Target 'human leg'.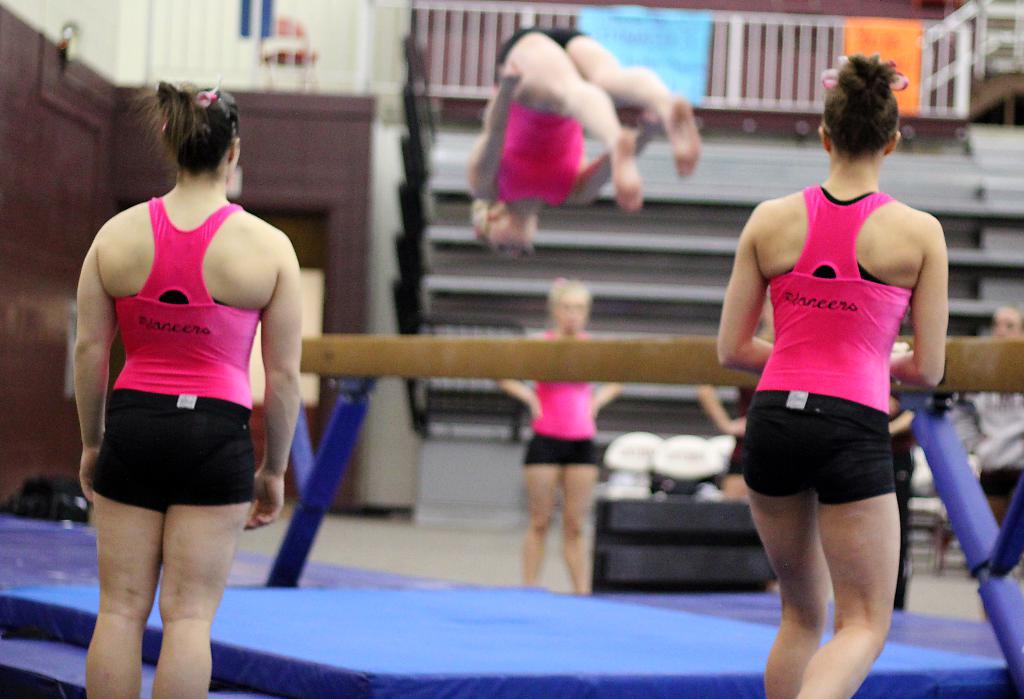
Target region: <region>505, 28, 706, 211</region>.
